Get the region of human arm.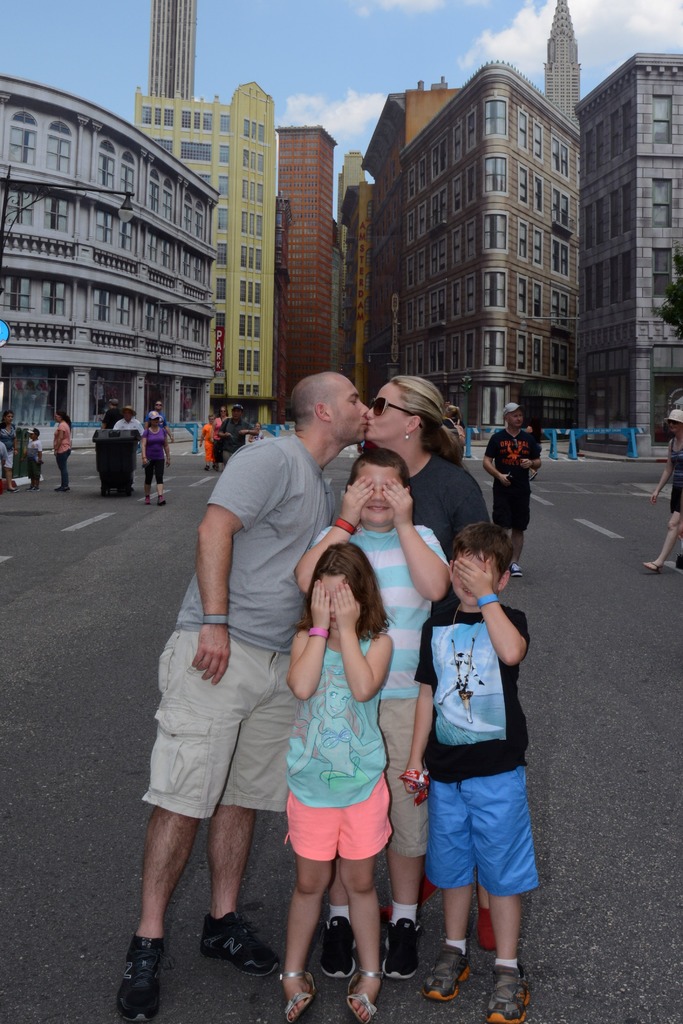
x1=387 y1=481 x2=452 y2=594.
